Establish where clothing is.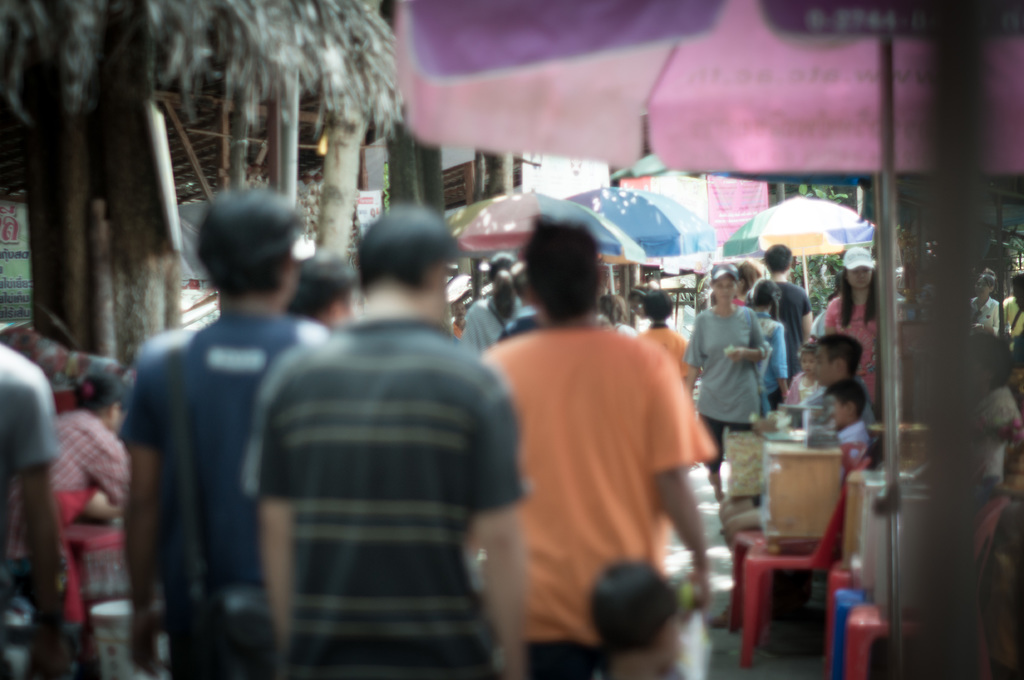
Established at crop(467, 318, 727, 679).
